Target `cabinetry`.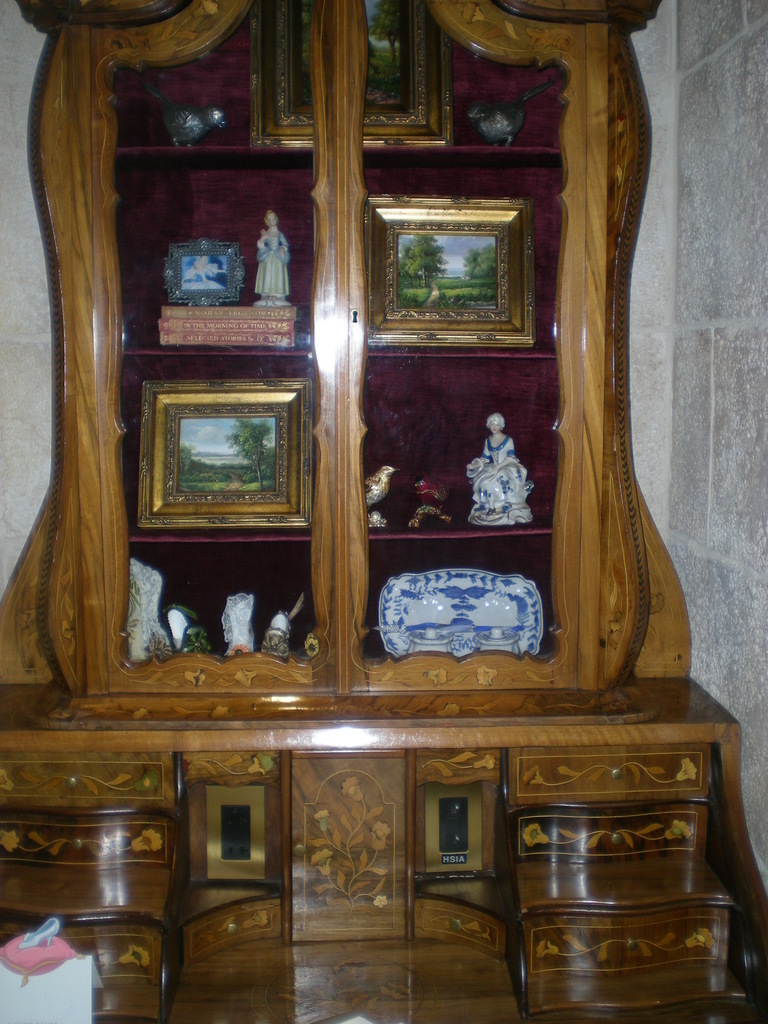
Target region: bbox=[0, 753, 189, 1023].
